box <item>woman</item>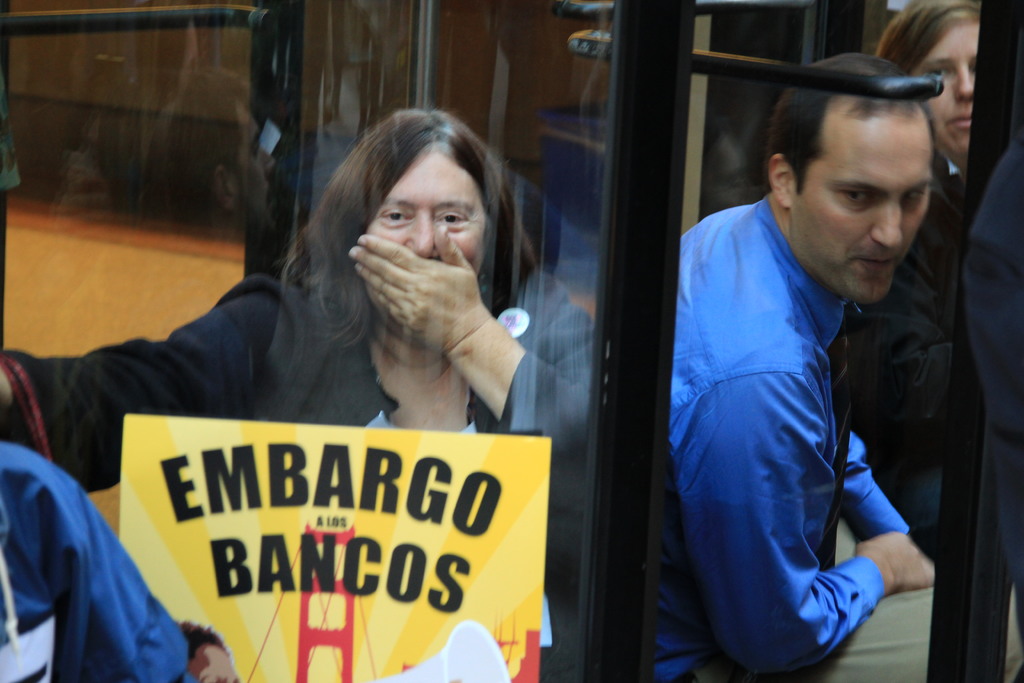
[x1=0, y1=108, x2=600, y2=682]
